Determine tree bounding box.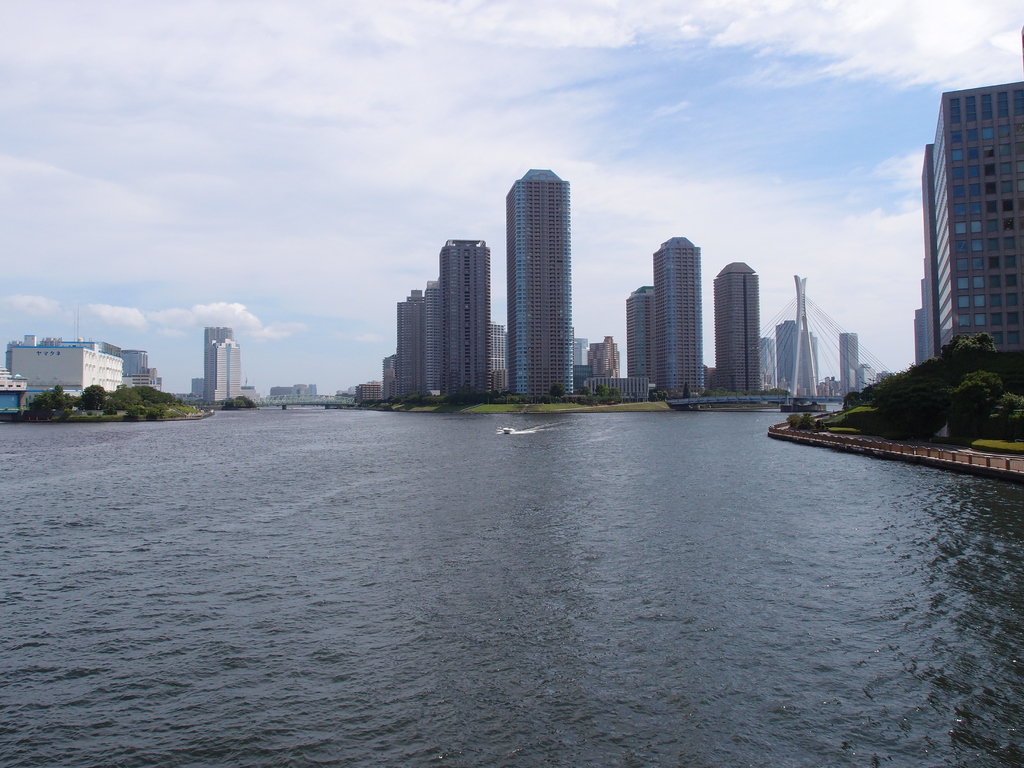
Determined: (left=681, top=381, right=693, bottom=399).
